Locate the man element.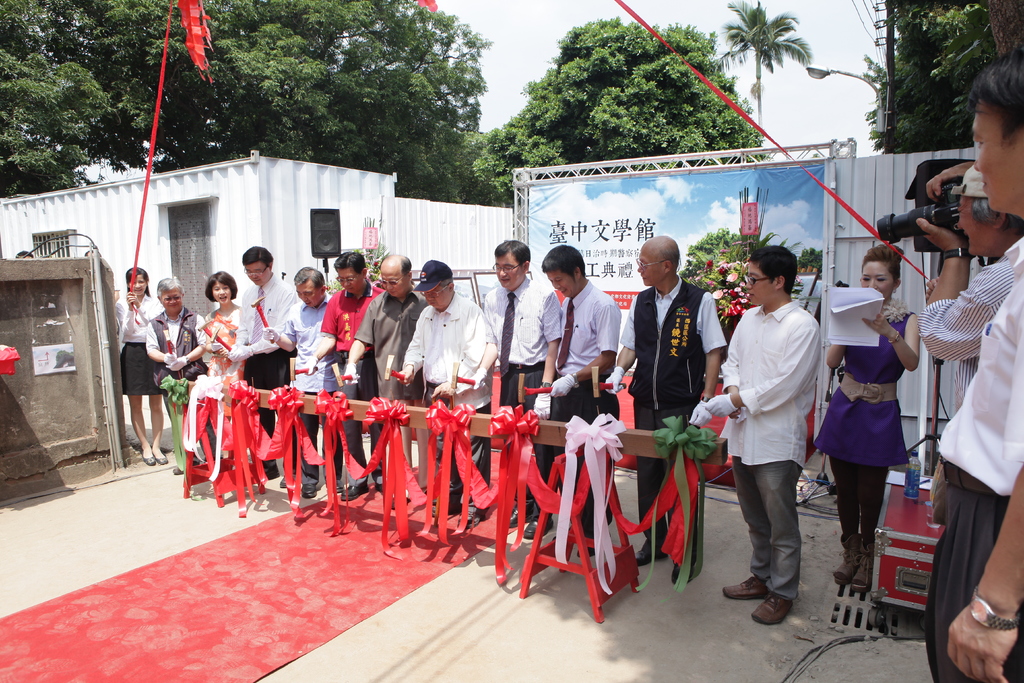
Element bbox: crop(536, 244, 623, 558).
